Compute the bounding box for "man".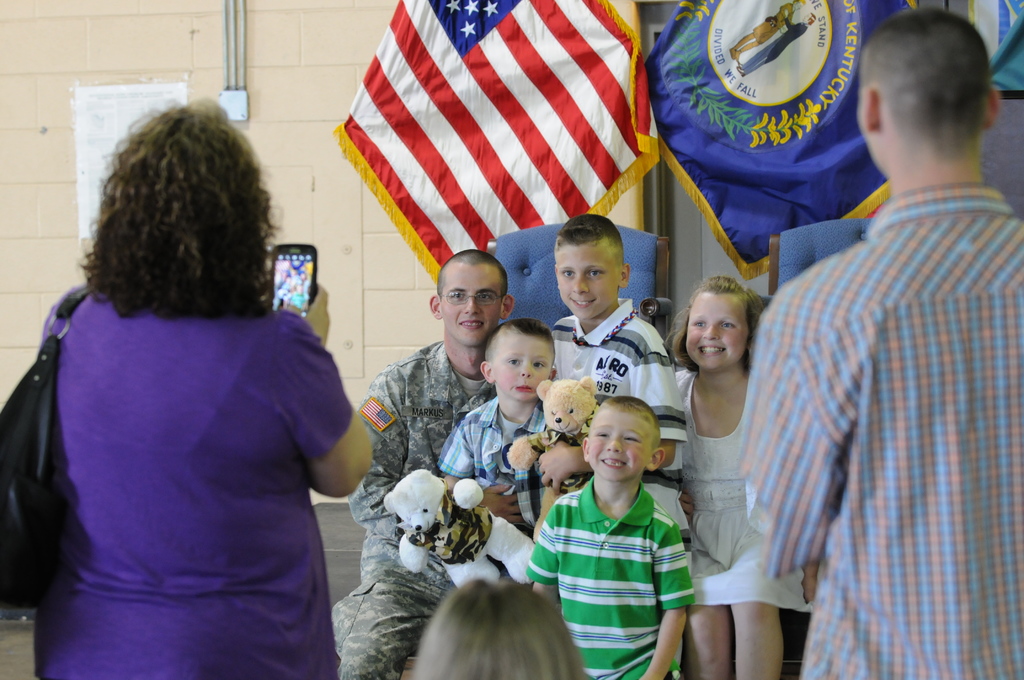
BBox(740, 0, 1012, 669).
